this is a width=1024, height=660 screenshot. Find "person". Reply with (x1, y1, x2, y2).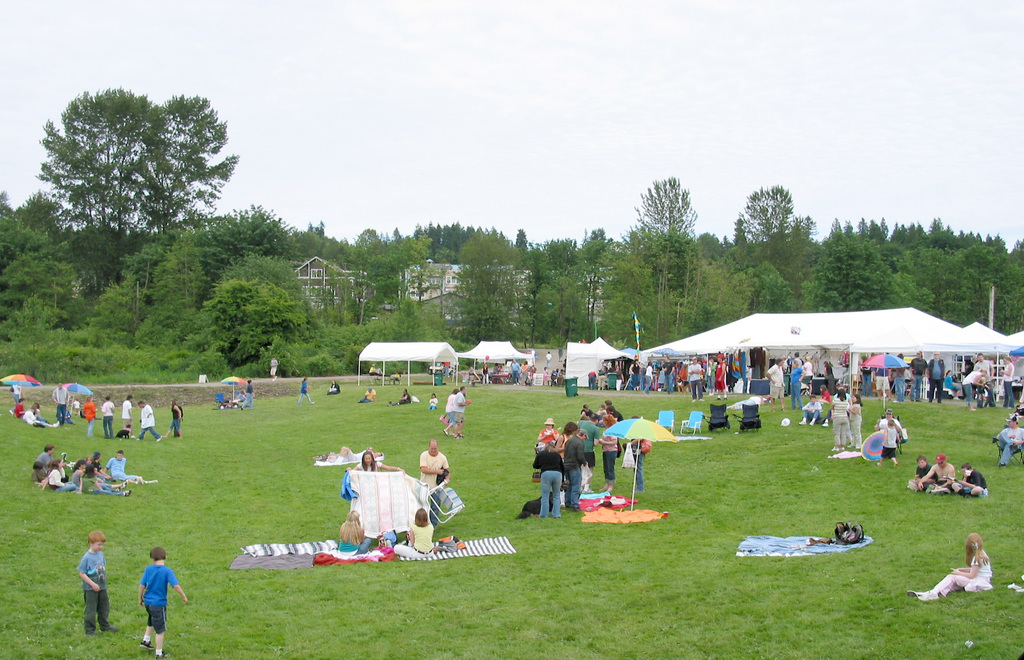
(26, 459, 44, 485).
